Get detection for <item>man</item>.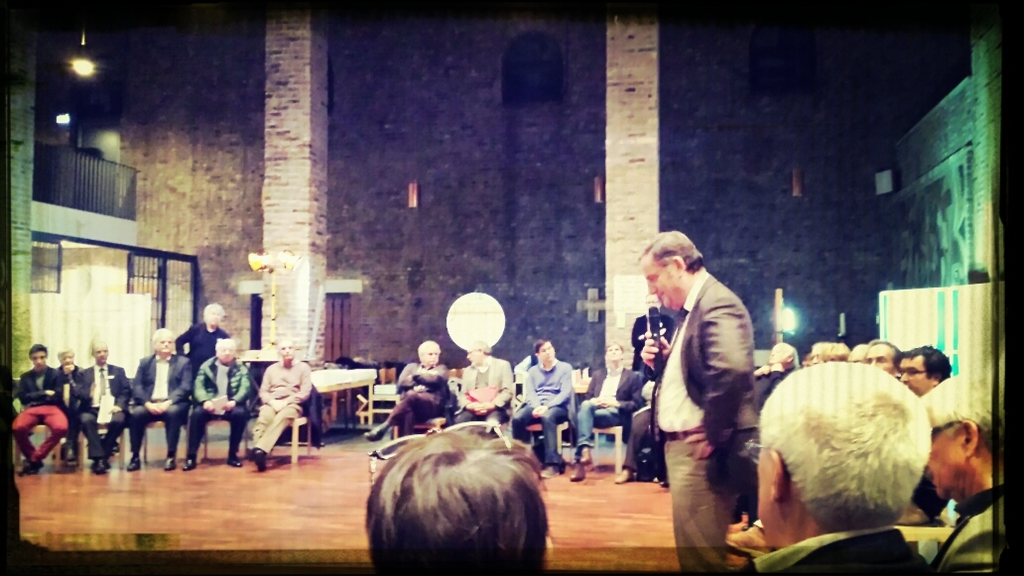
Detection: {"left": 127, "top": 324, "right": 192, "bottom": 470}.
